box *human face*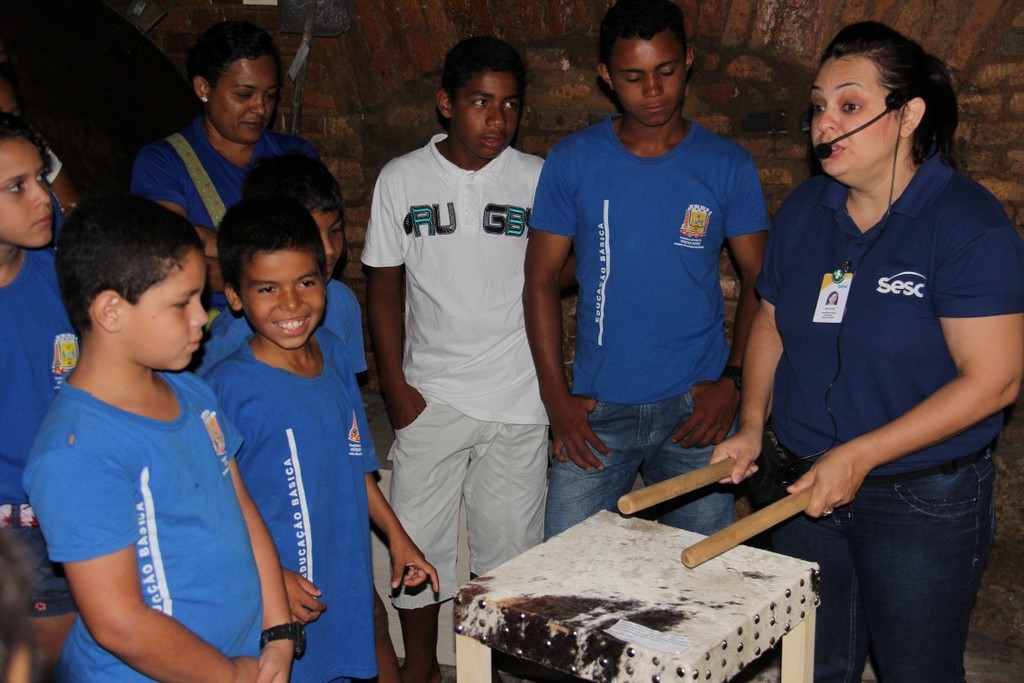
612:29:684:126
